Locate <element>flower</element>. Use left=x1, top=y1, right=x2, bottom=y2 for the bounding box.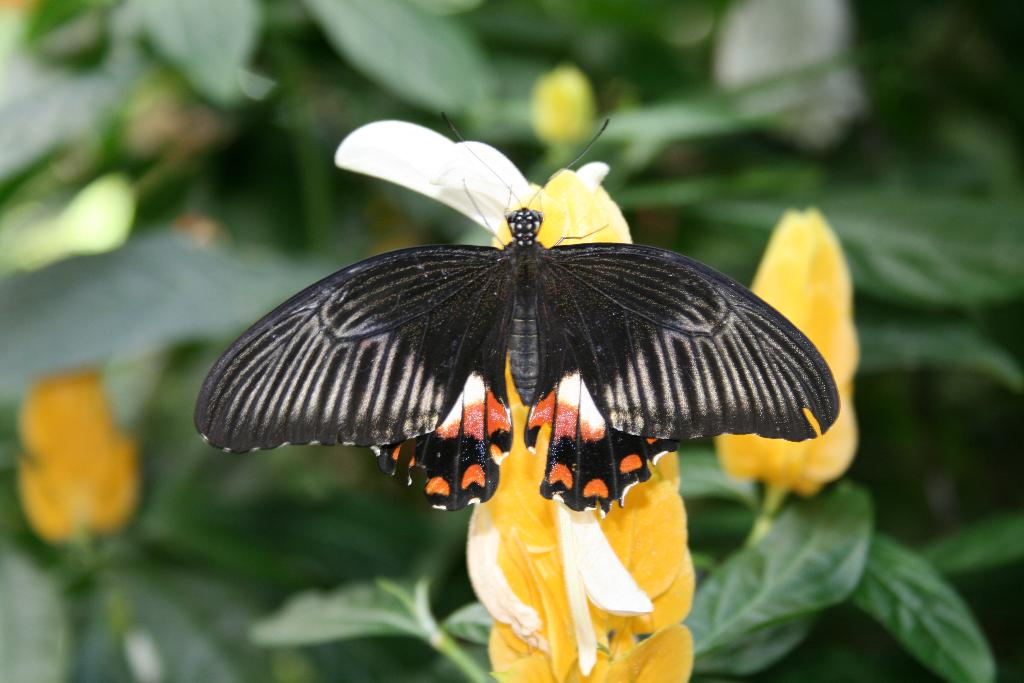
left=404, top=131, right=749, bottom=680.
